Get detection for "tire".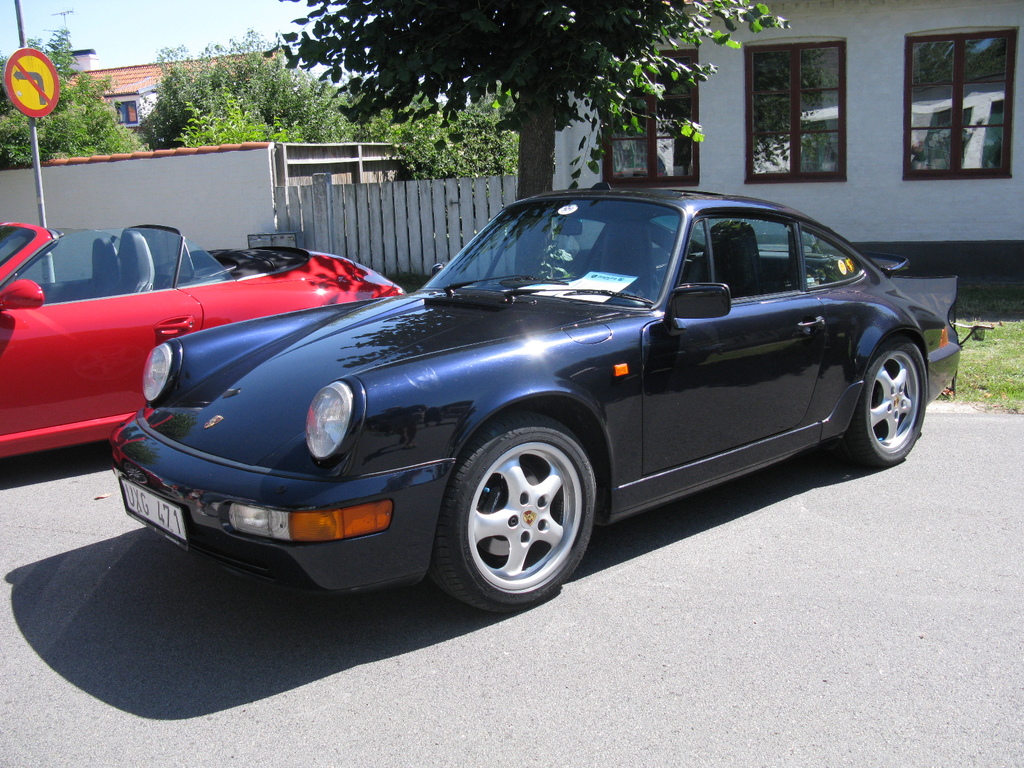
Detection: <region>849, 319, 929, 470</region>.
